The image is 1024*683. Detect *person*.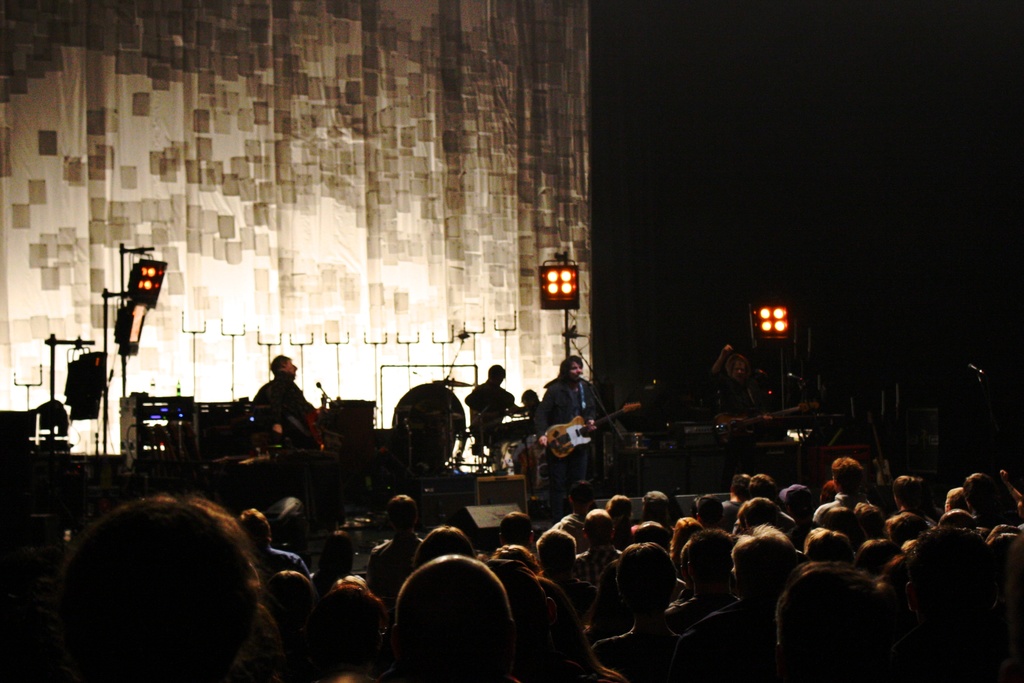
Detection: left=611, top=494, right=645, bottom=521.
